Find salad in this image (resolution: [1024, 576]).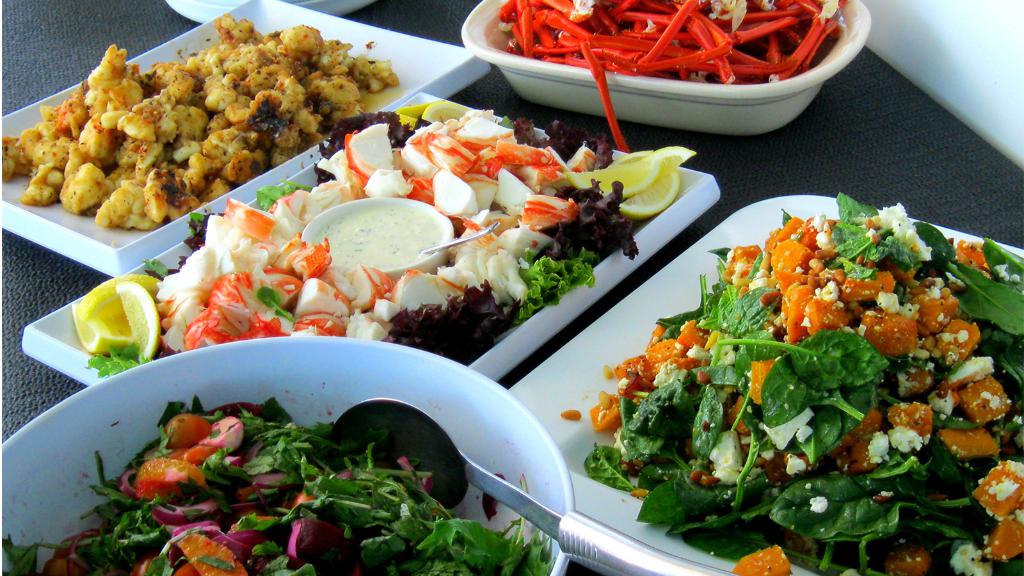
rect(585, 186, 1023, 575).
